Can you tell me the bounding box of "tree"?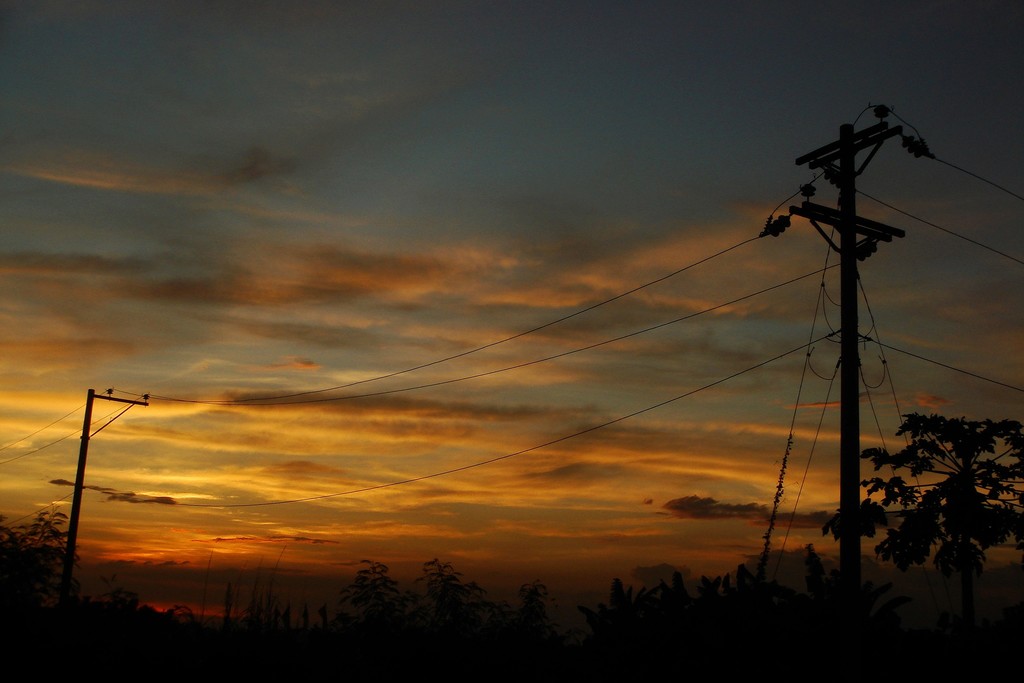
select_region(270, 603, 280, 633).
